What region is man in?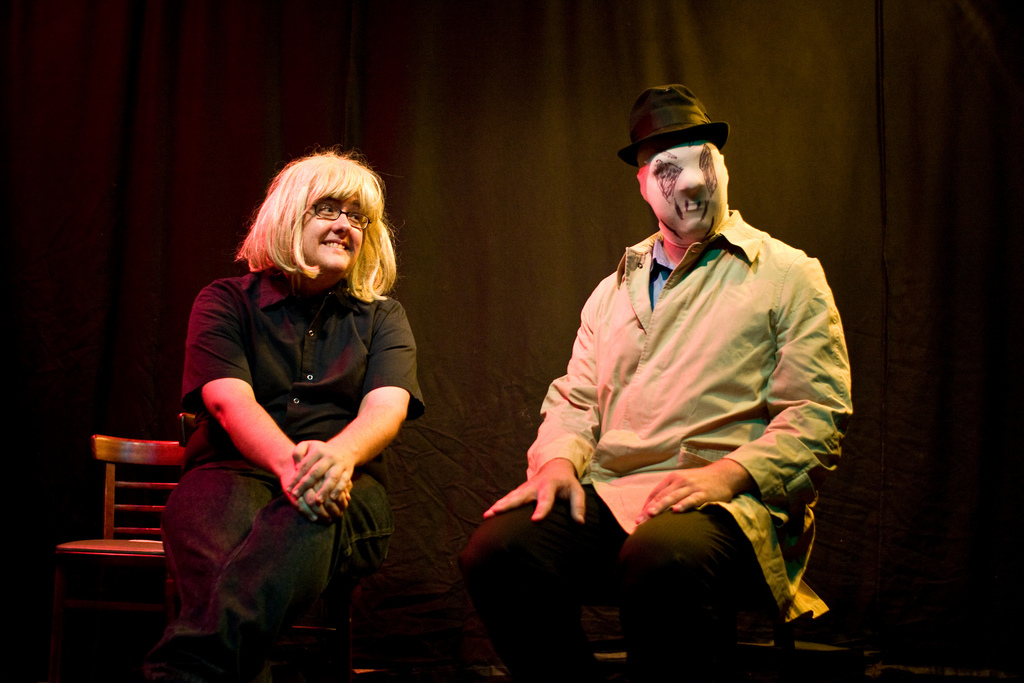
(460, 83, 857, 677).
